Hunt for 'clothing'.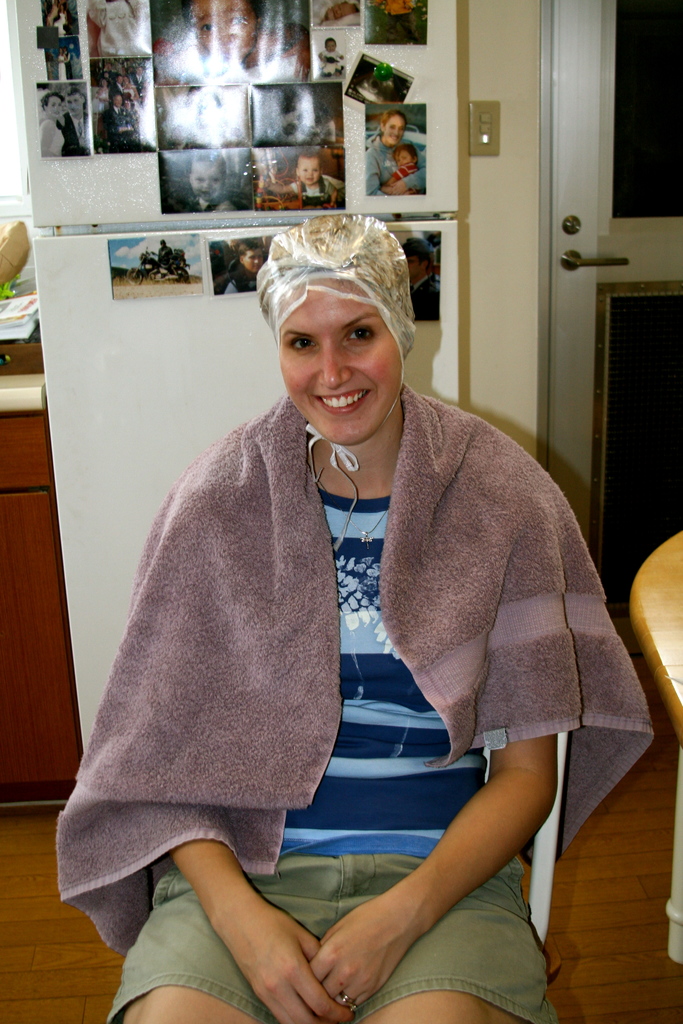
Hunted down at bbox=[289, 176, 338, 209].
